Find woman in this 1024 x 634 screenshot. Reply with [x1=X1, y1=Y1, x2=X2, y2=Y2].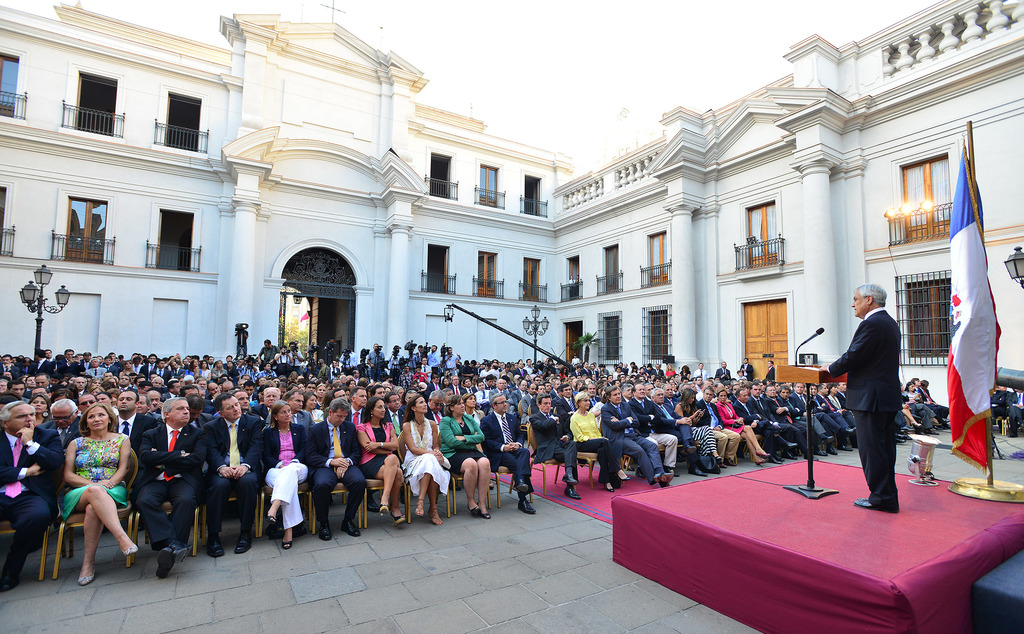
[x1=302, y1=392, x2=327, y2=424].
